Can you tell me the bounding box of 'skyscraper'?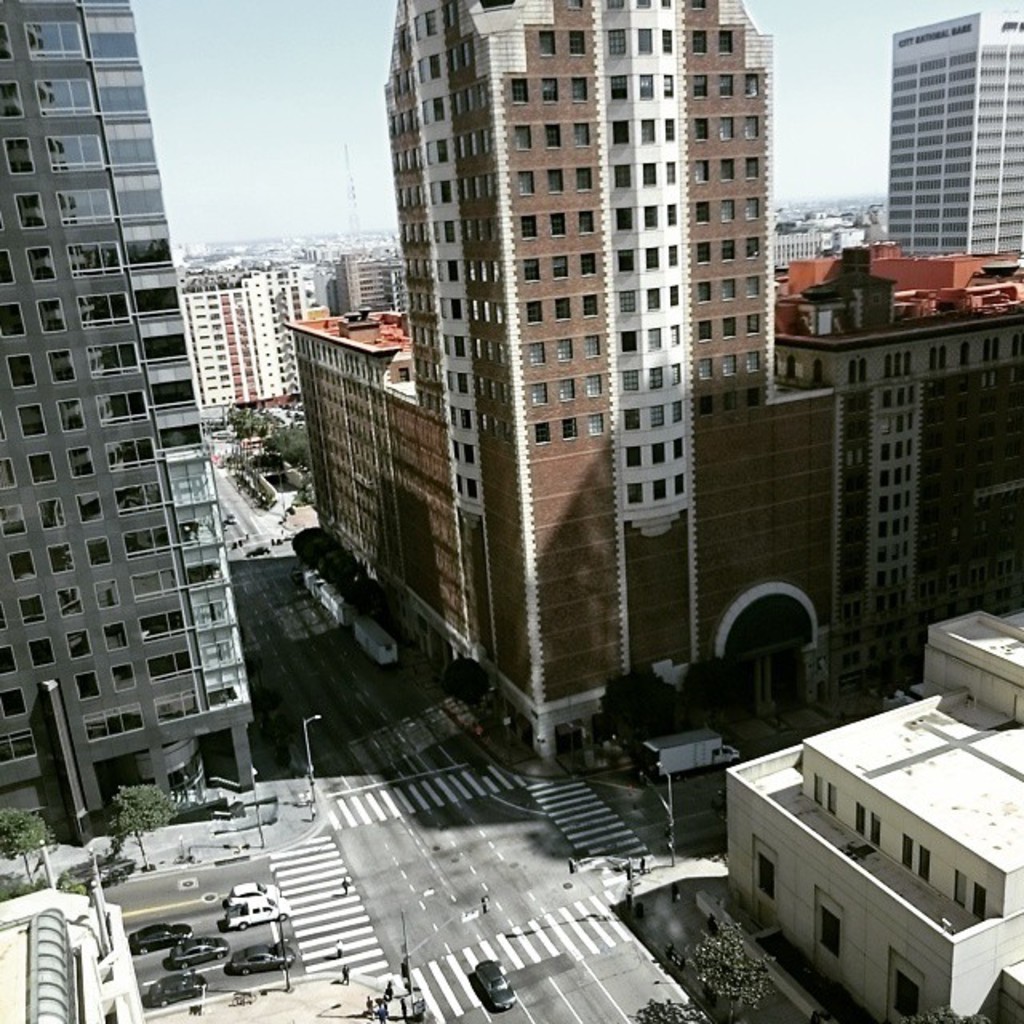
l=286, t=306, r=403, b=603.
